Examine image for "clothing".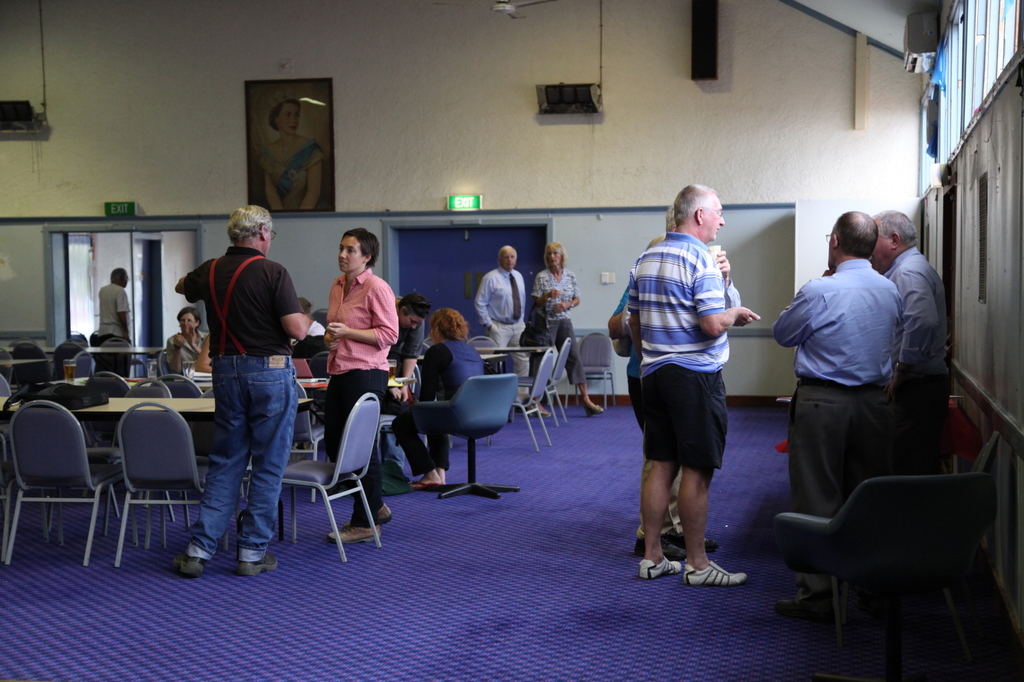
Examination result: [x1=608, y1=278, x2=643, y2=432].
